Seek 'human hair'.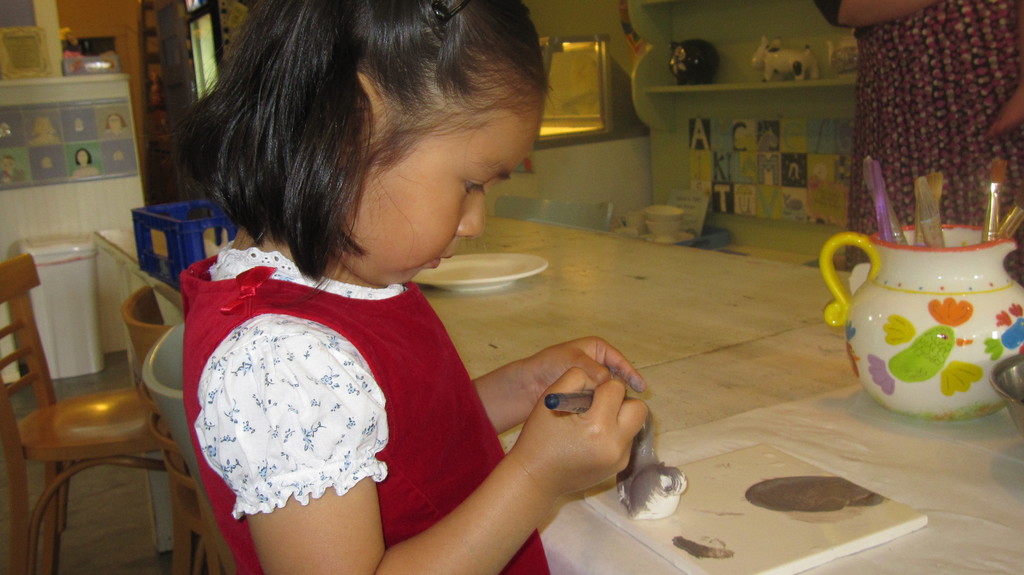
(194, 2, 541, 288).
